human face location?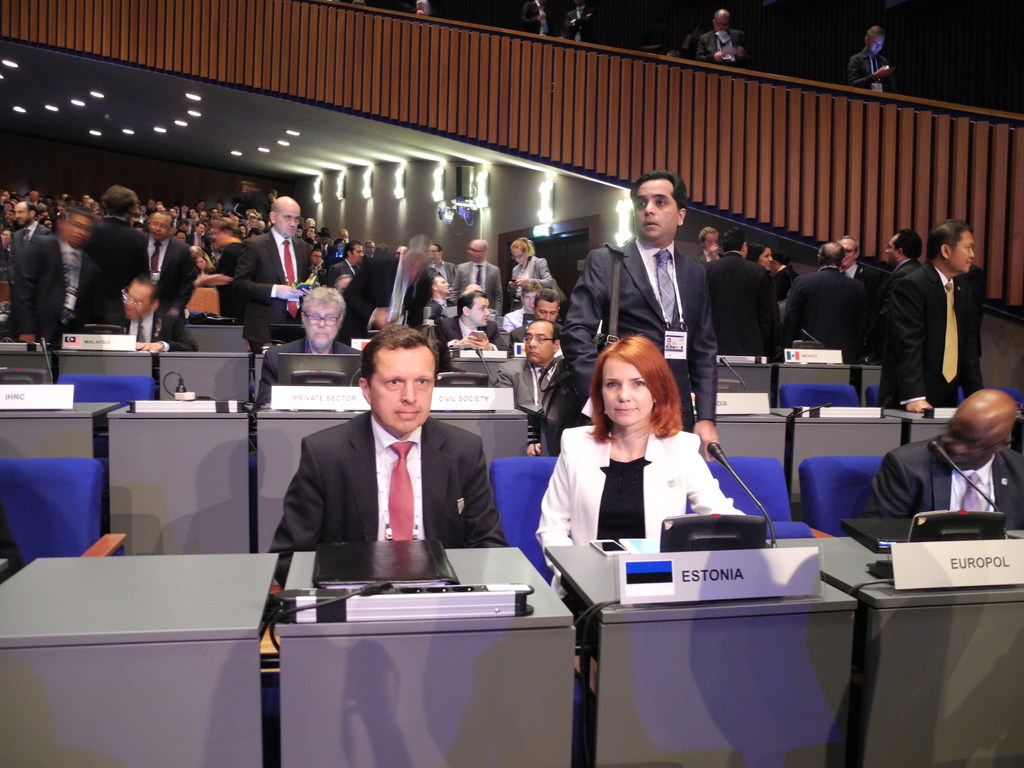
(x1=312, y1=252, x2=324, y2=266)
